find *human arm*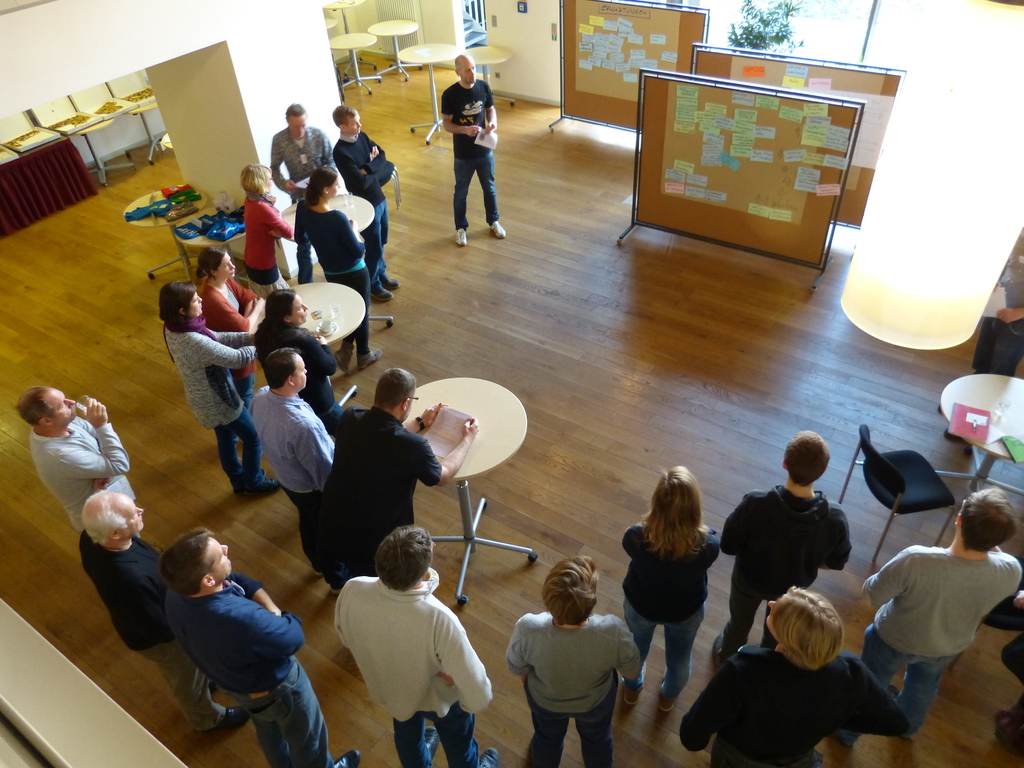
pyautogui.locateOnScreen(71, 415, 112, 490)
